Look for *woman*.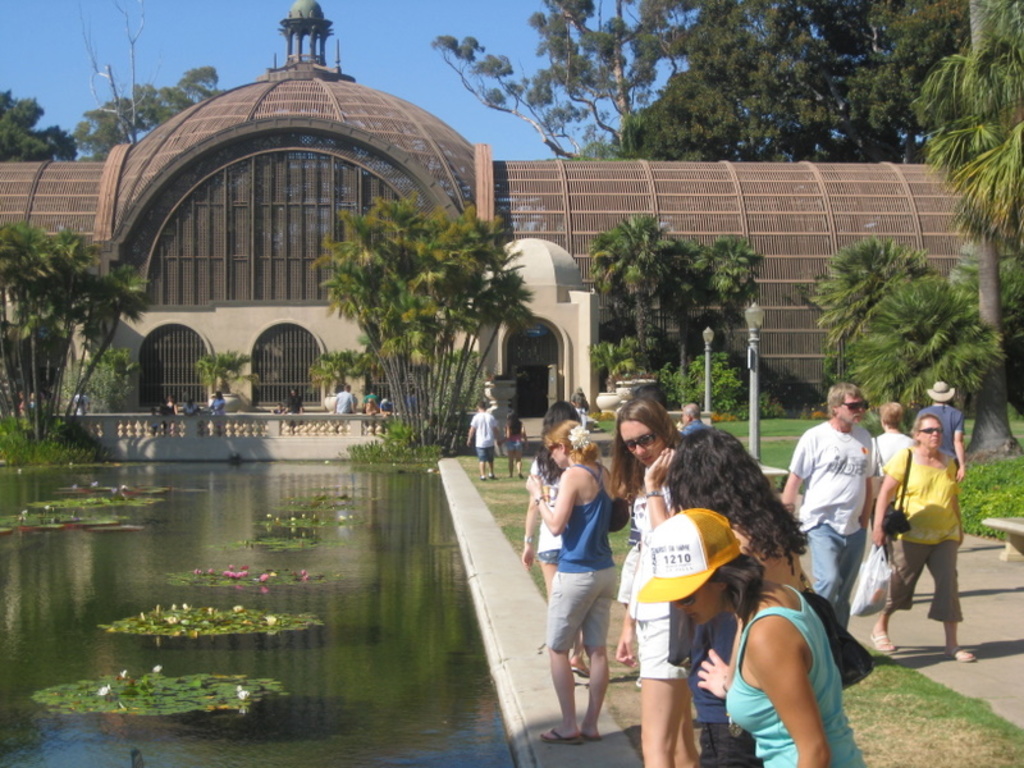
Found: BBox(504, 404, 526, 481).
